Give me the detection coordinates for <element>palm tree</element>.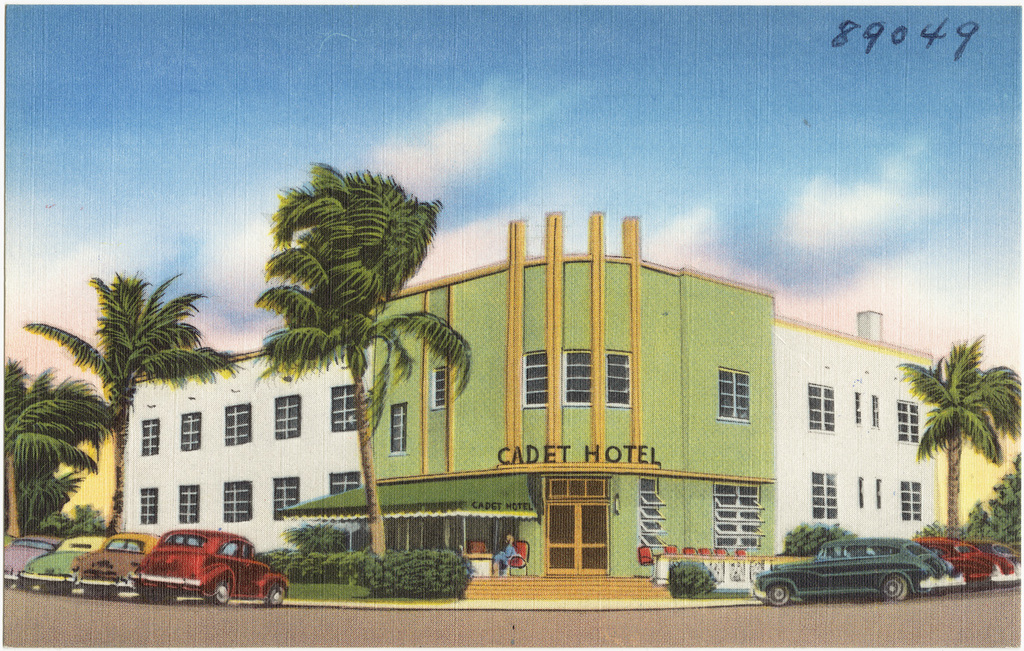
(42, 267, 231, 563).
